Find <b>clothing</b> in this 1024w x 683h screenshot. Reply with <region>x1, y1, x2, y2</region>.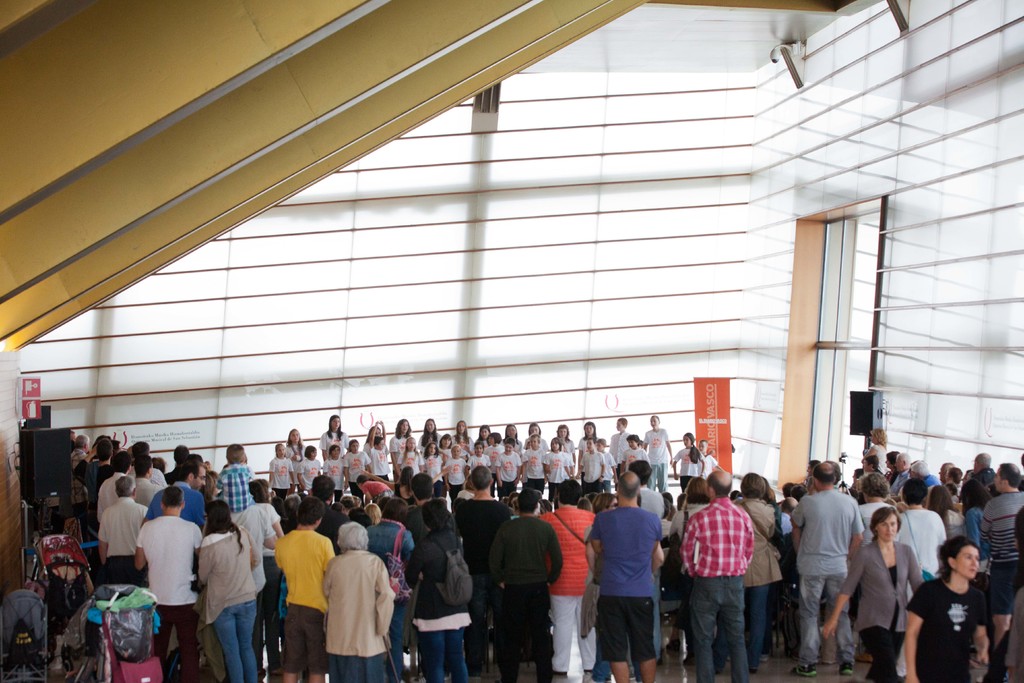
<region>403, 526, 467, 680</region>.
